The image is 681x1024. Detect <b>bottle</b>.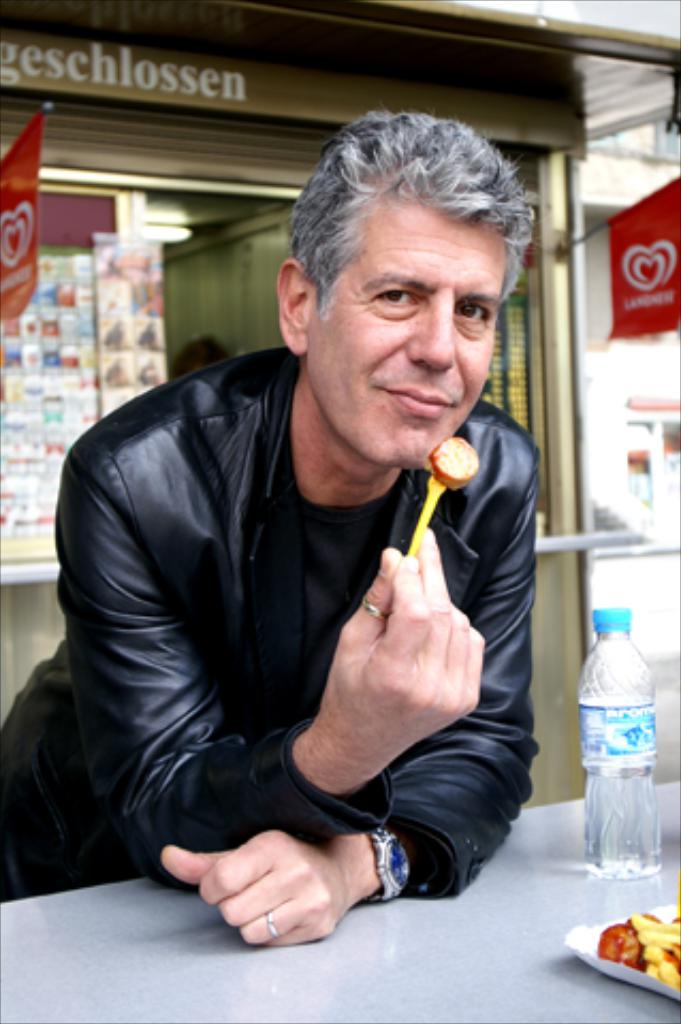
Detection: region(581, 621, 668, 890).
